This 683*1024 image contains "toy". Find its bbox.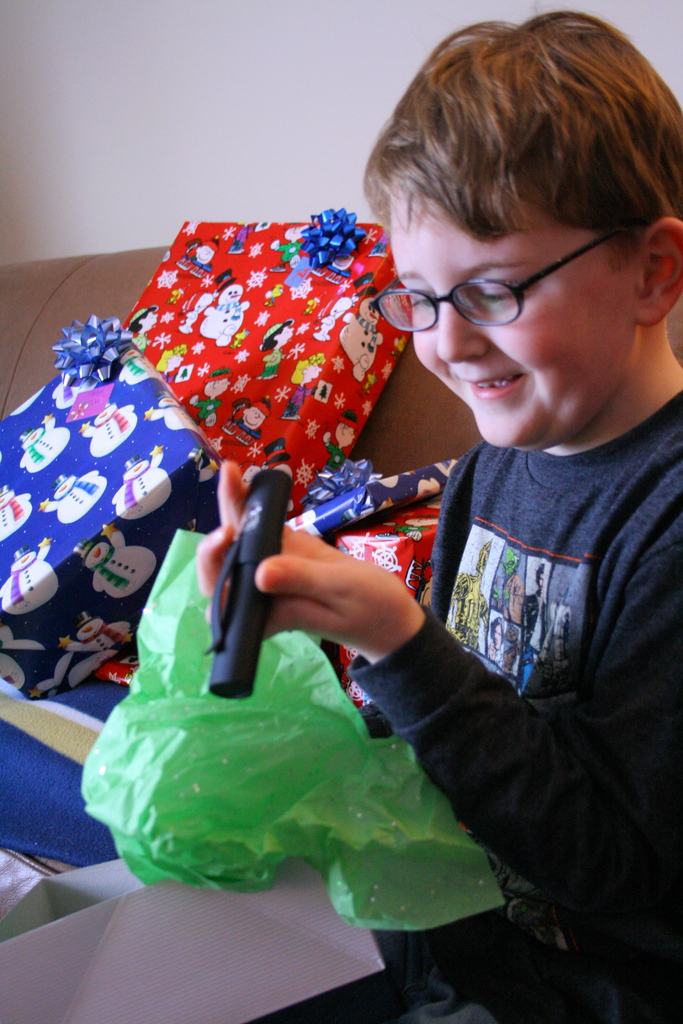
164, 287, 185, 305.
